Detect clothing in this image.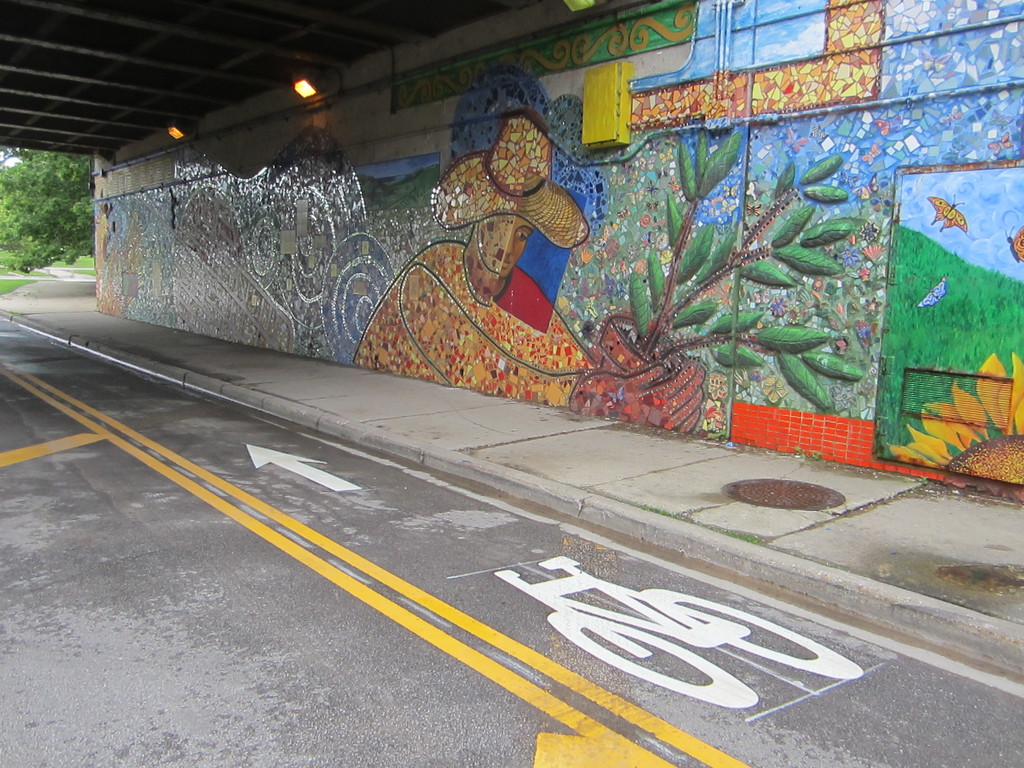
Detection: BBox(376, 162, 634, 397).
